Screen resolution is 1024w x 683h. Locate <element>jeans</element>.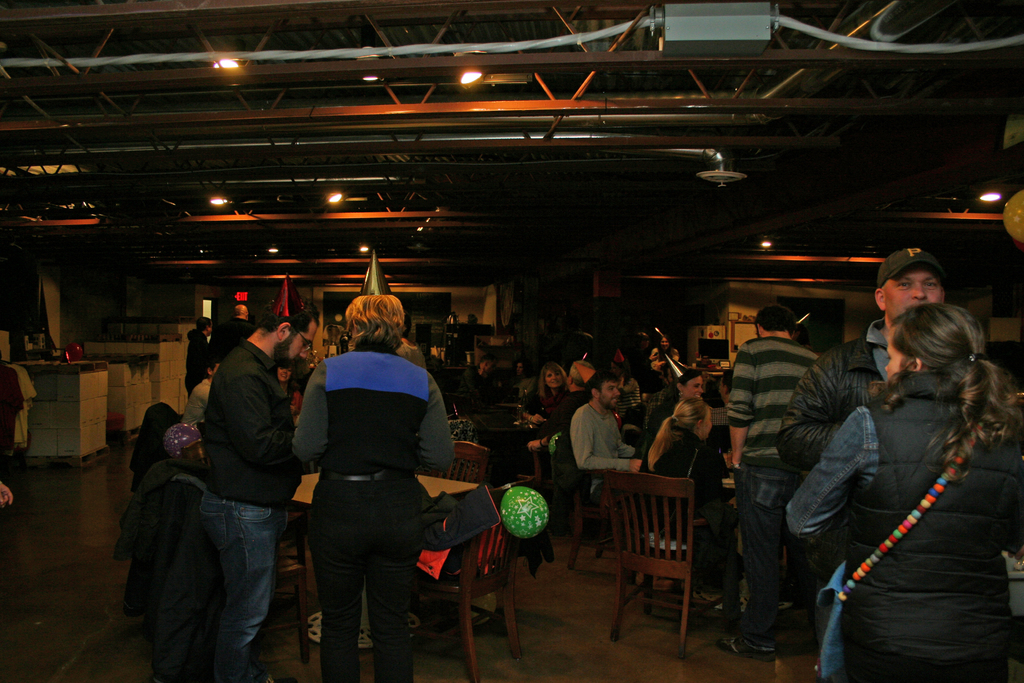
(163,475,291,677).
